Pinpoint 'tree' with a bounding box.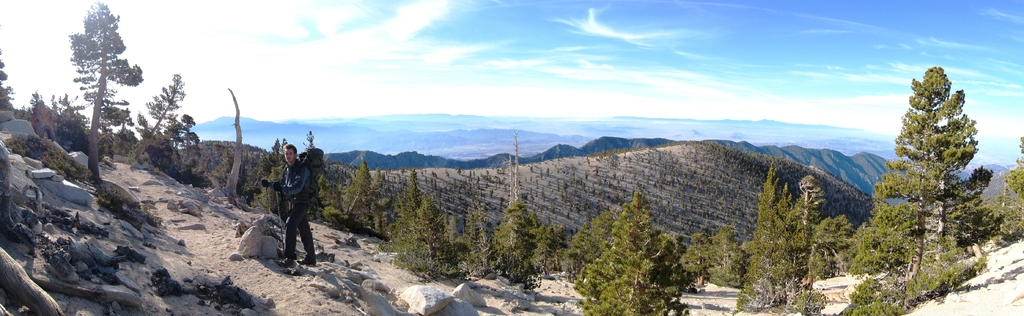
Rect(159, 105, 199, 169).
